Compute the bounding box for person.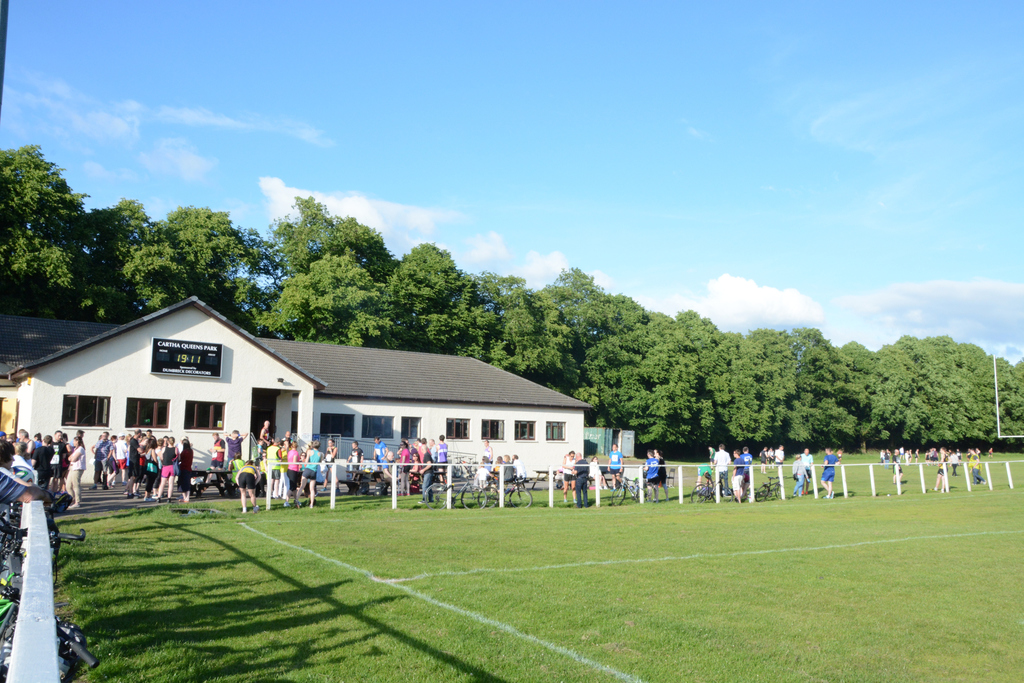
rect(764, 447, 769, 463).
